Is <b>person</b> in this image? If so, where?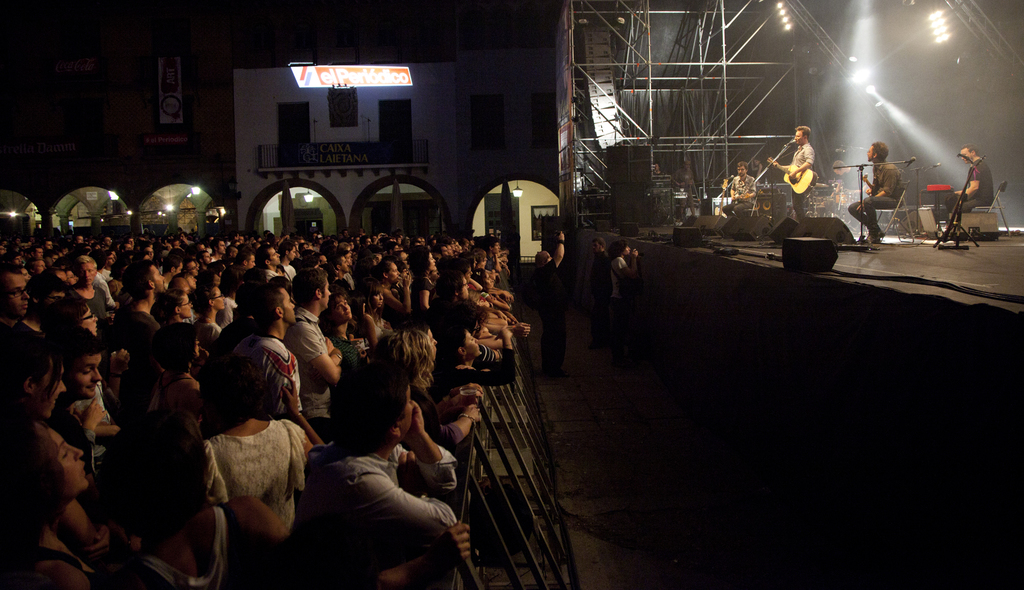
Yes, at x1=533, y1=250, x2=570, y2=355.
